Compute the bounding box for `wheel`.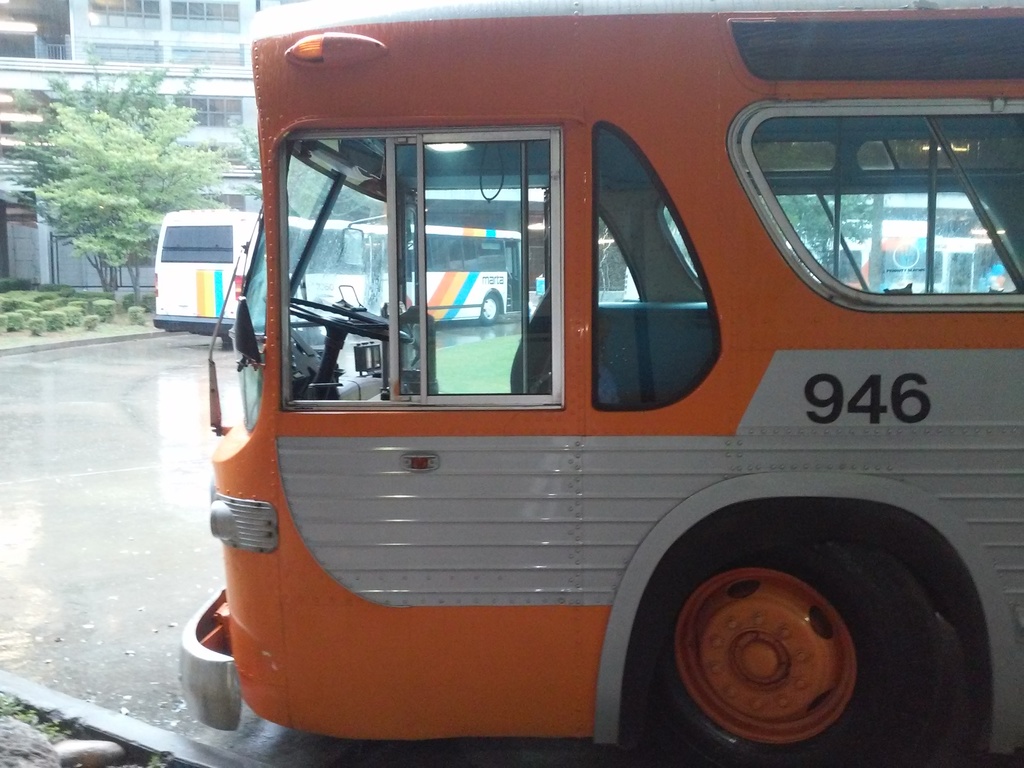
<bbox>285, 292, 413, 355</bbox>.
